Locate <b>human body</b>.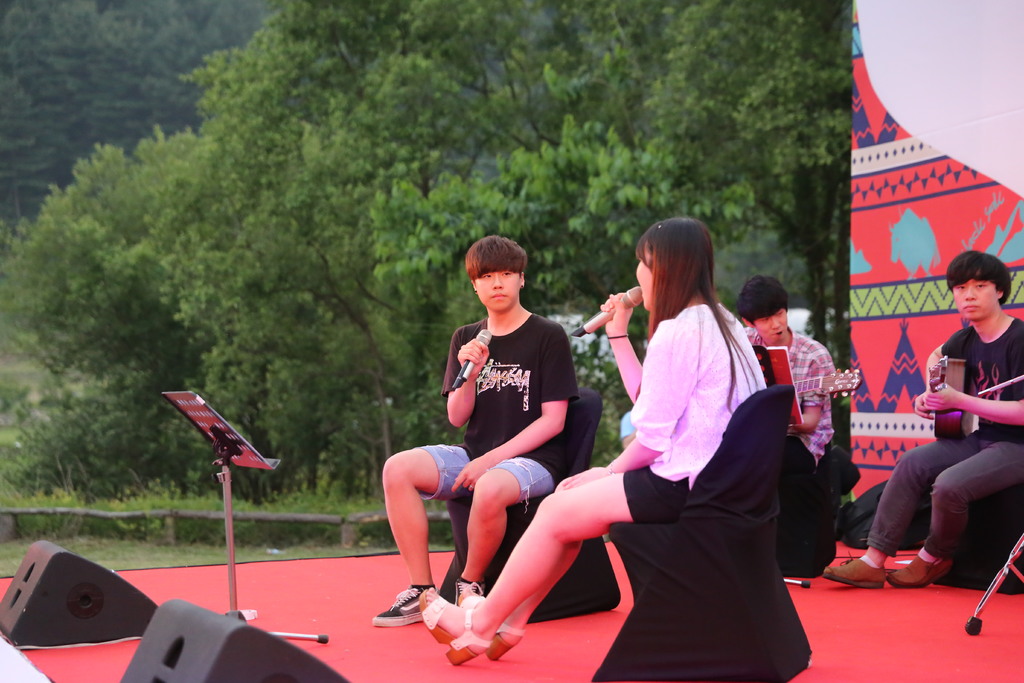
Bounding box: bbox(420, 215, 770, 666).
